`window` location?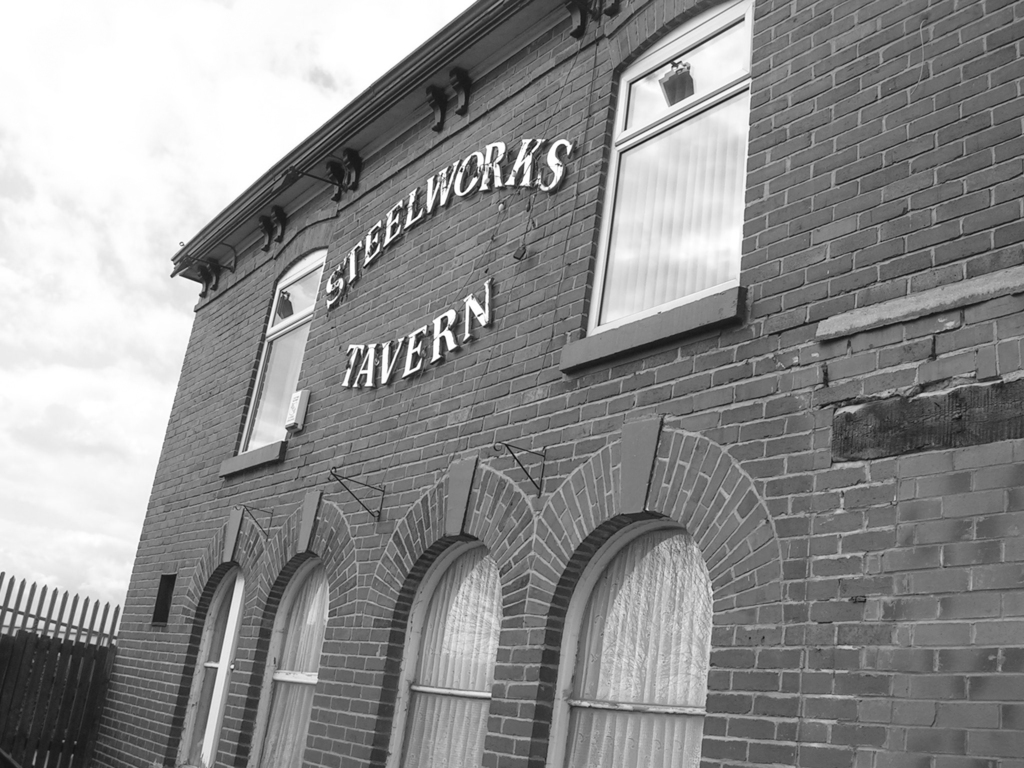
rect(239, 565, 332, 767)
